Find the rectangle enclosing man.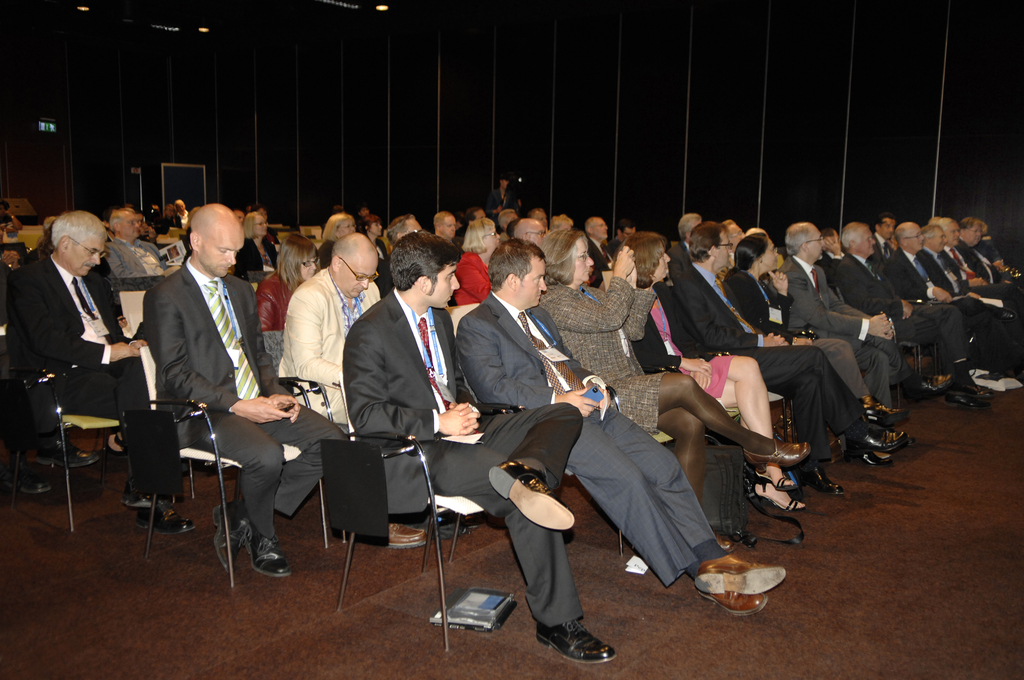
BBox(515, 217, 549, 249).
